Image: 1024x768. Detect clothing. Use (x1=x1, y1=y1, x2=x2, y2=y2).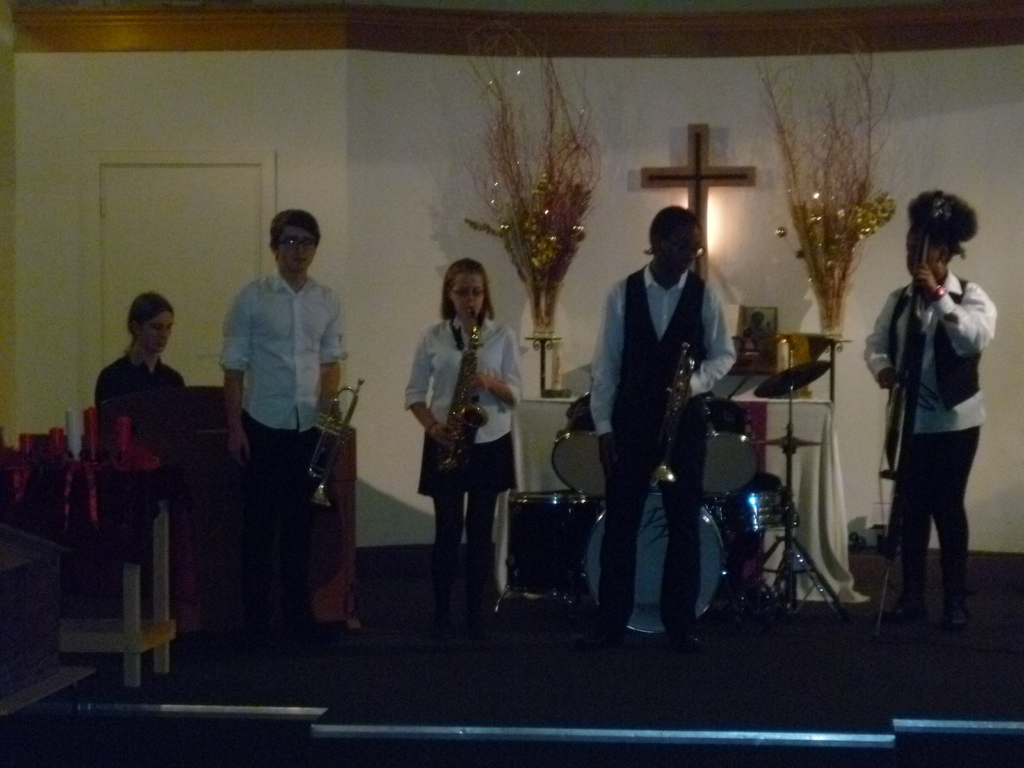
(x1=218, y1=273, x2=347, y2=558).
